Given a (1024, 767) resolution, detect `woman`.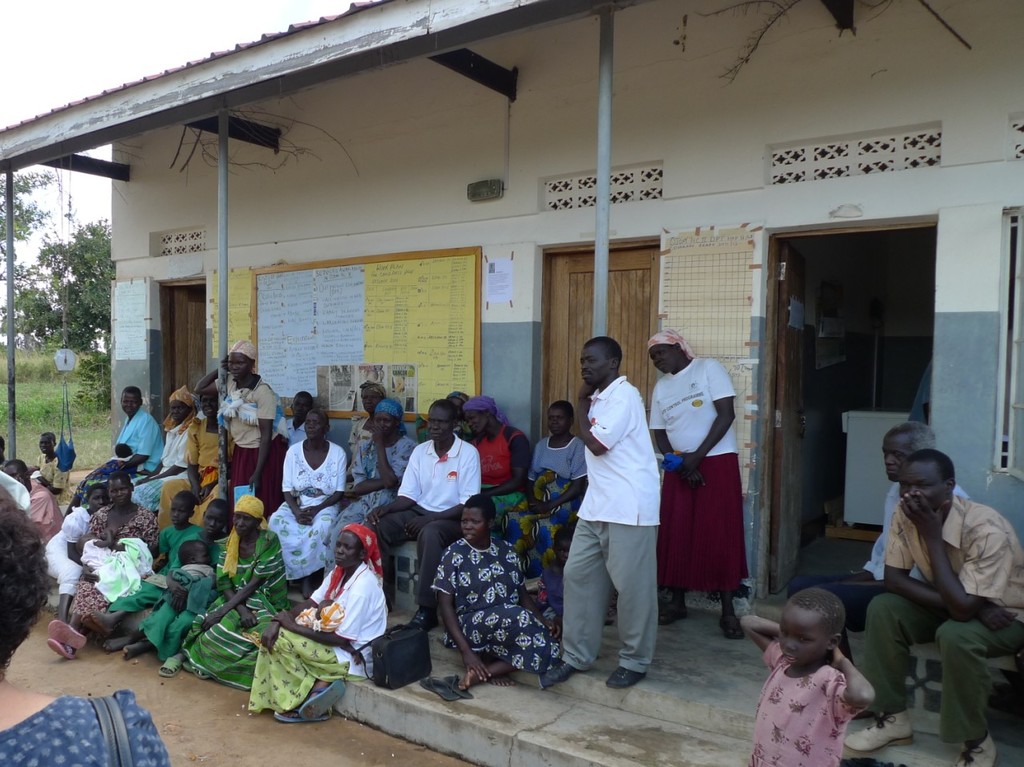
<box>267,408,343,594</box>.
